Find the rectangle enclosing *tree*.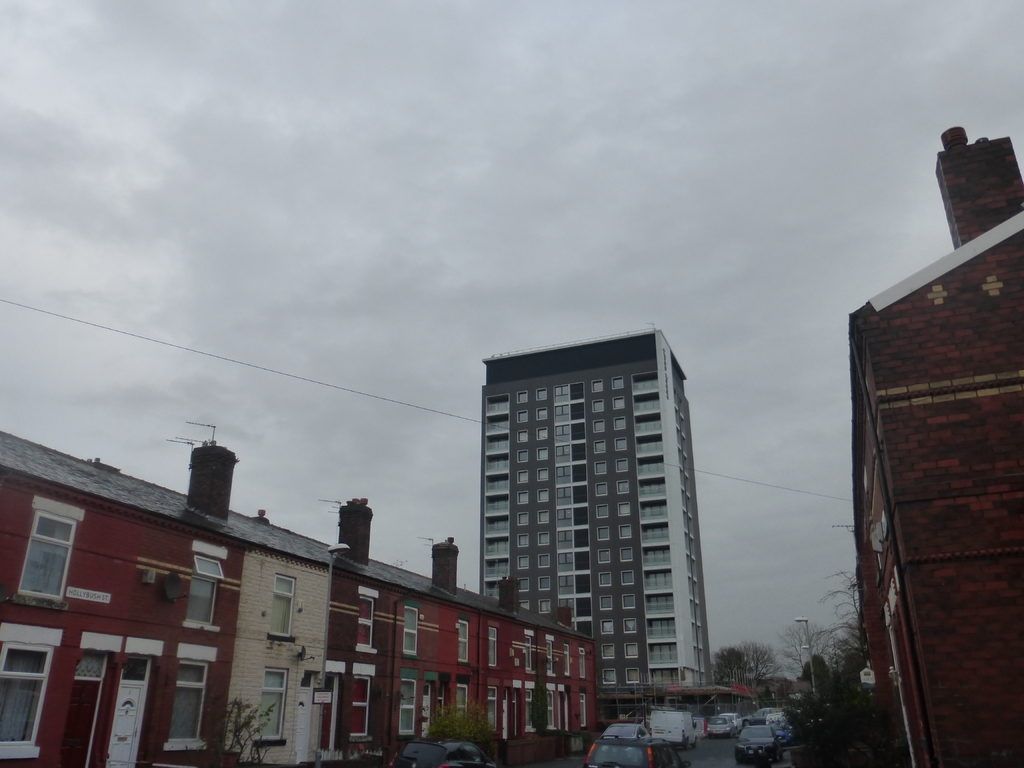
x1=420, y1=701, x2=500, y2=767.
